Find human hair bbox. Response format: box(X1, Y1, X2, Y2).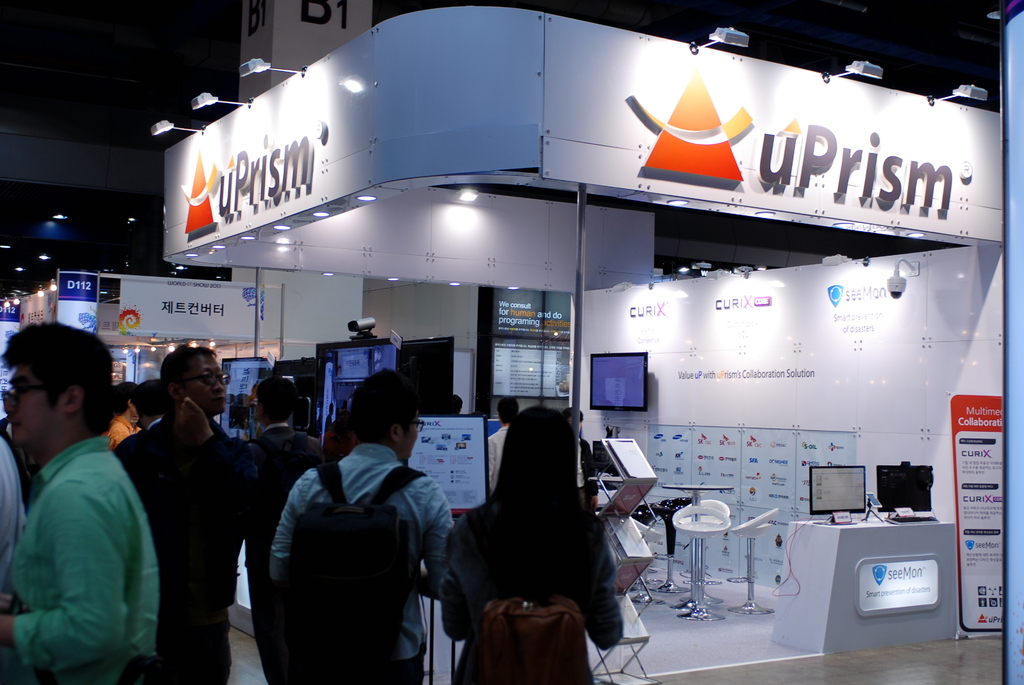
box(129, 377, 164, 421).
